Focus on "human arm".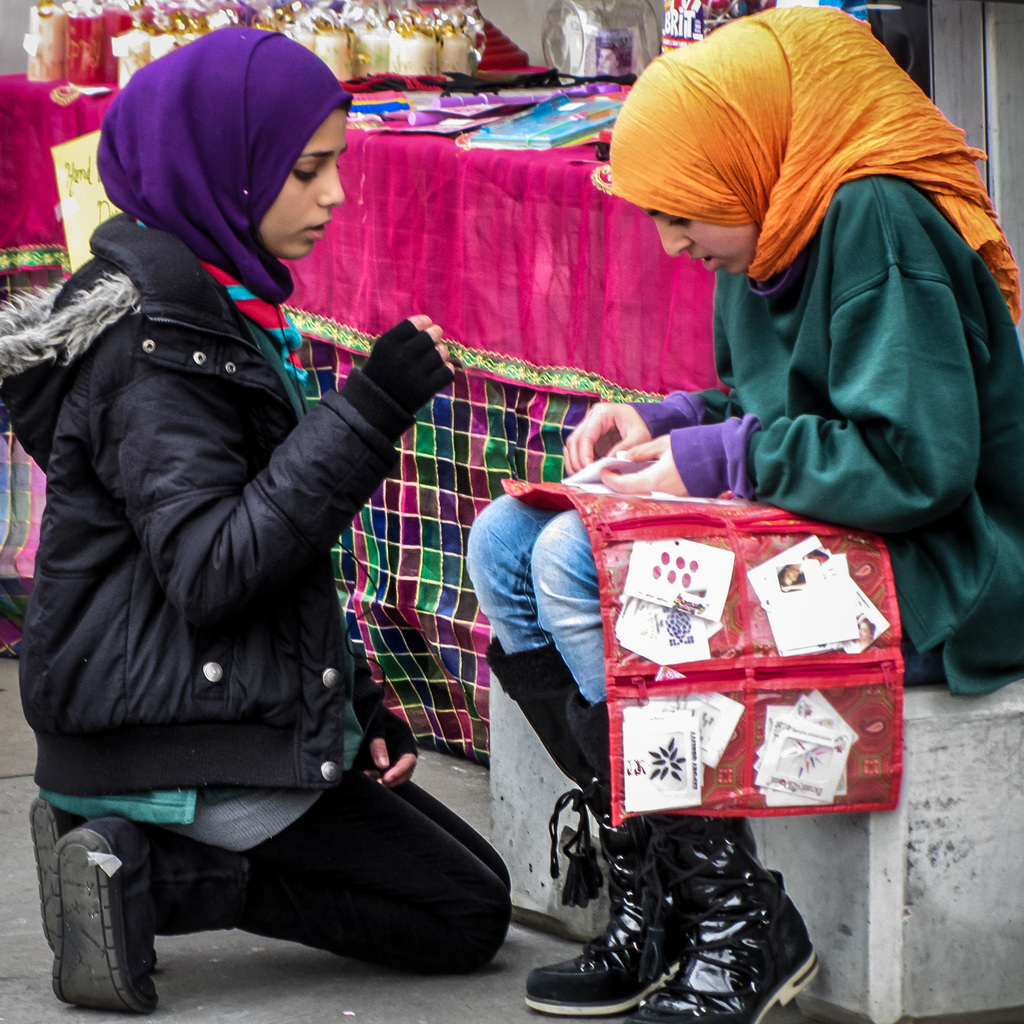
Focused at 600 266 977 532.
